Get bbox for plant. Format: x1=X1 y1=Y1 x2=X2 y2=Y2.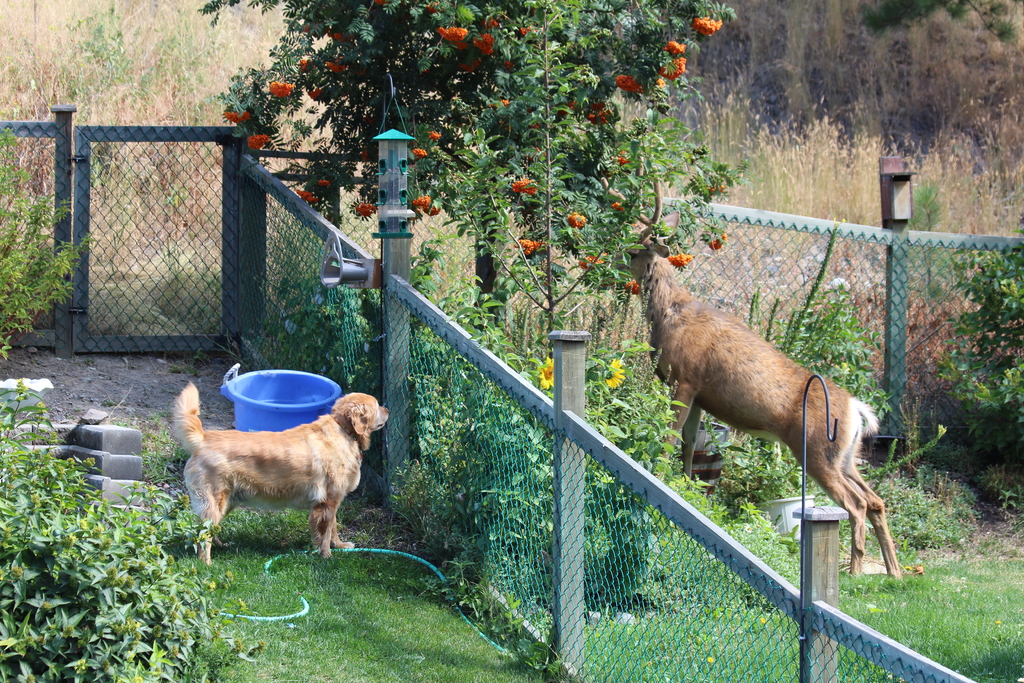
x1=464 y1=574 x2=573 y2=678.
